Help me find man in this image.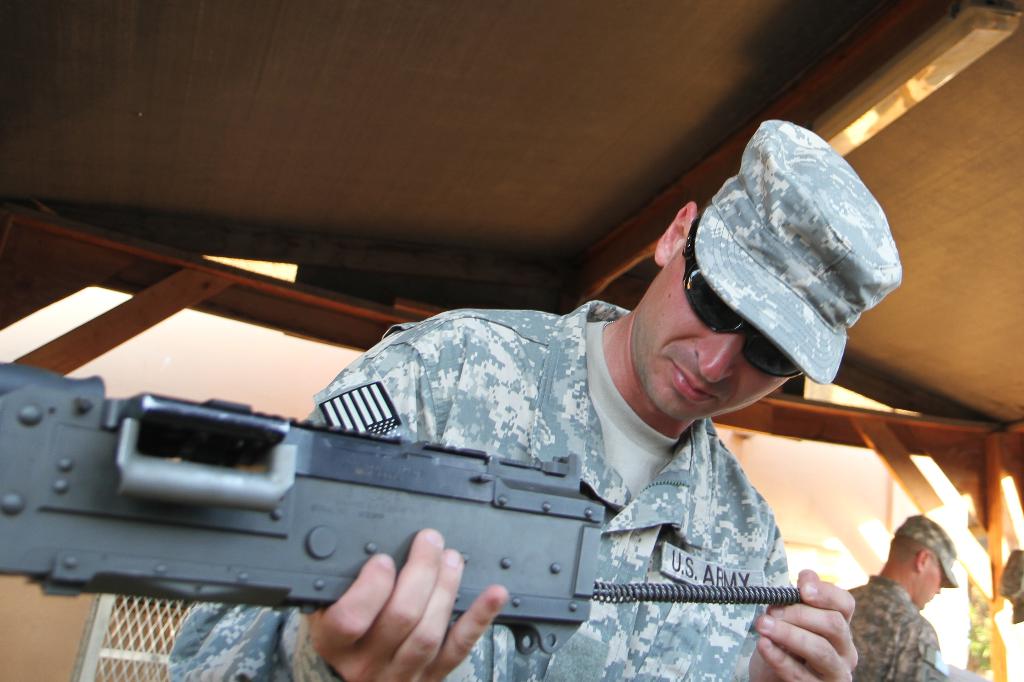
Found it: box=[863, 522, 995, 678].
